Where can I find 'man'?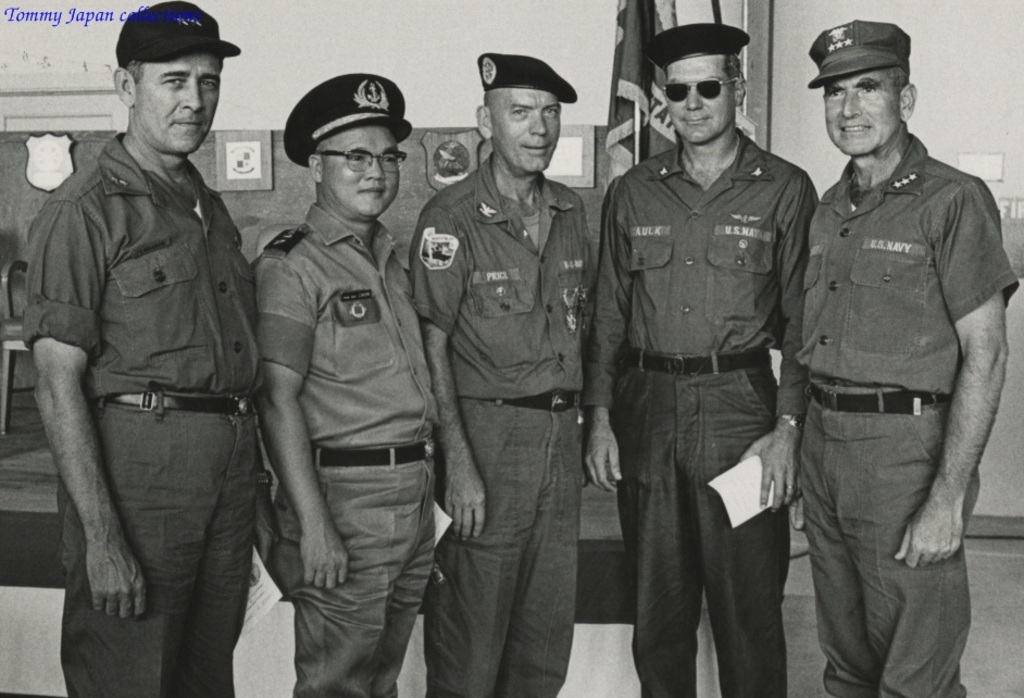
You can find it at rect(797, 21, 1019, 697).
